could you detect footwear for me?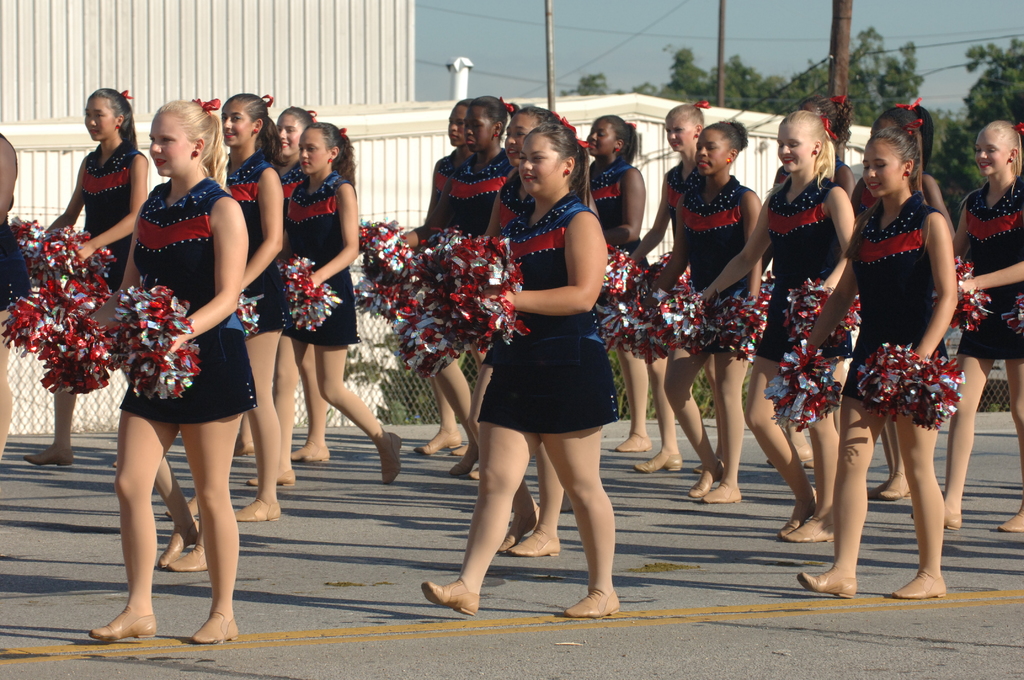
Detection result: x1=88 y1=587 x2=159 y2=652.
